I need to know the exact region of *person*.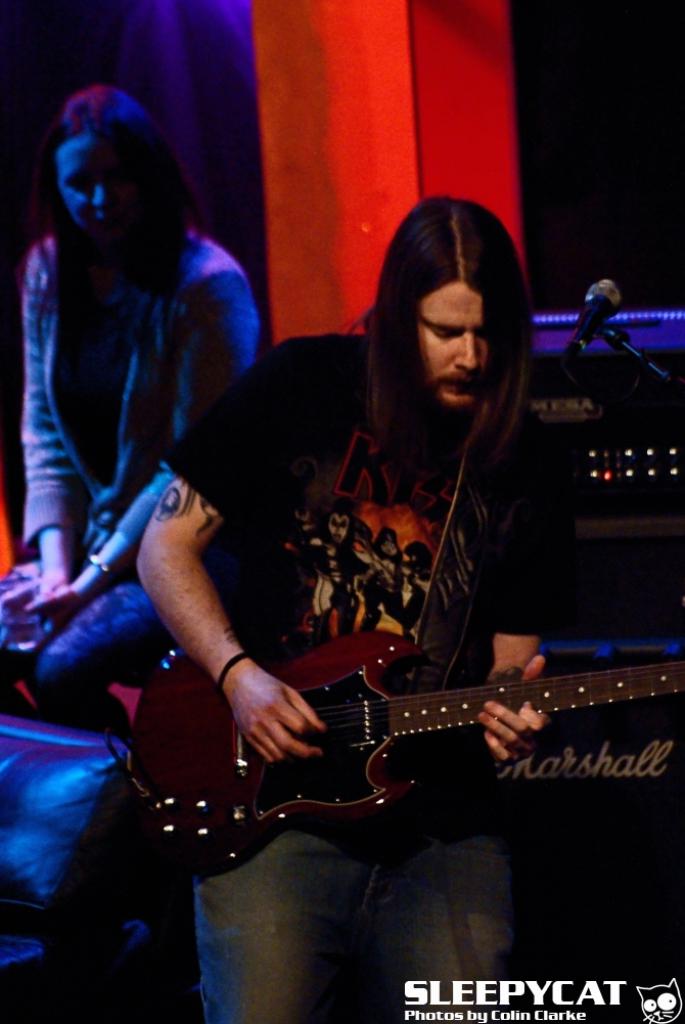
Region: detection(149, 230, 612, 943).
